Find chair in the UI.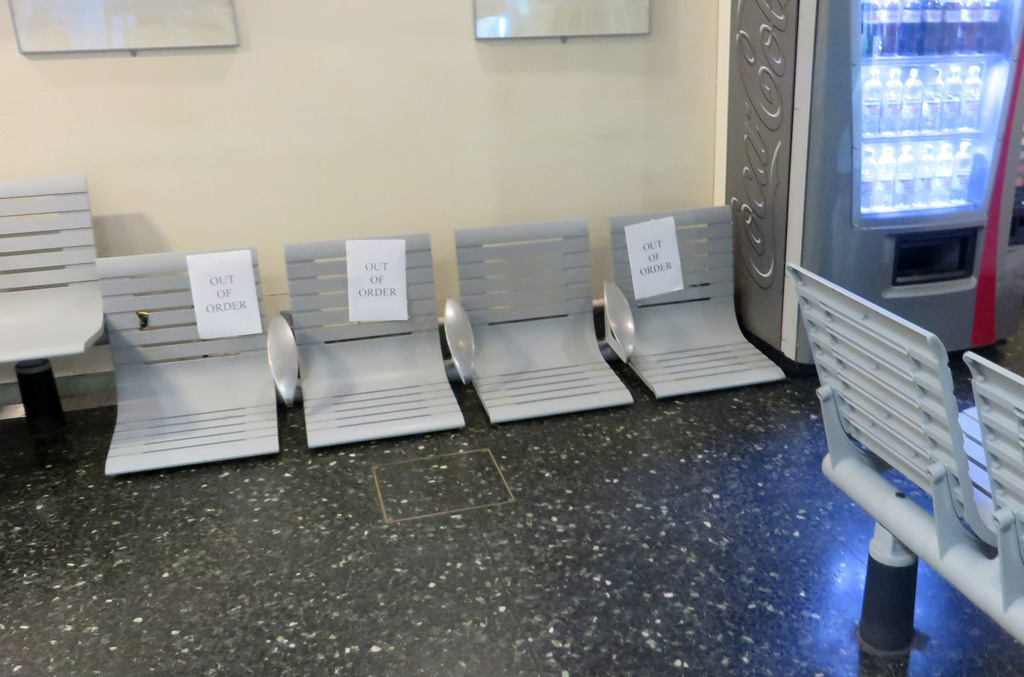
UI element at <box>100,250,281,484</box>.
